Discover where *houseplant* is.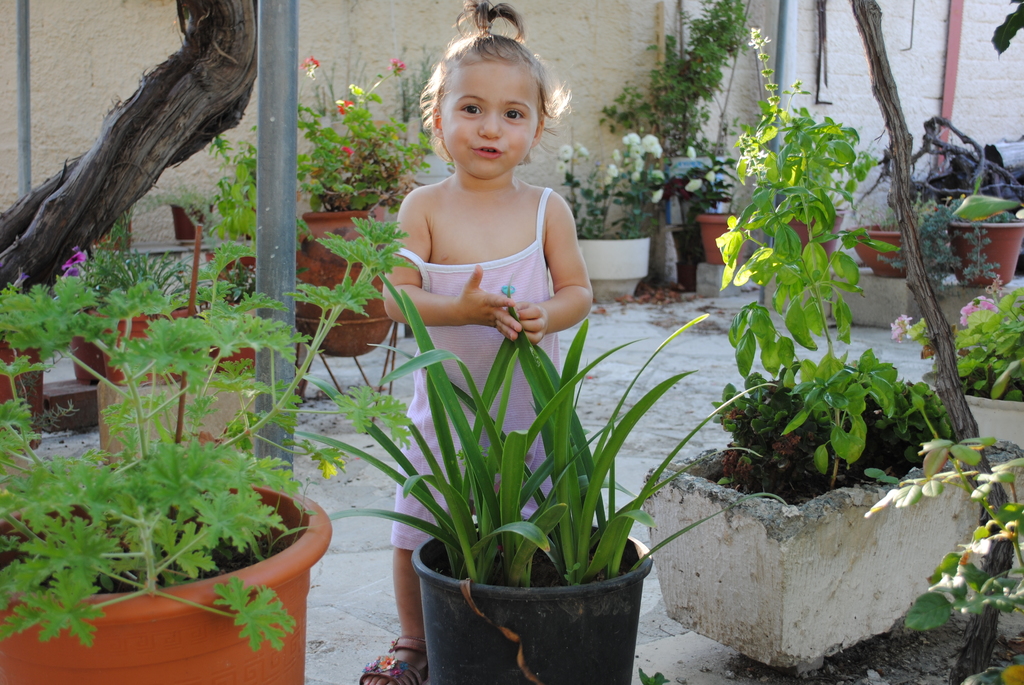
Discovered at locate(687, 150, 774, 265).
